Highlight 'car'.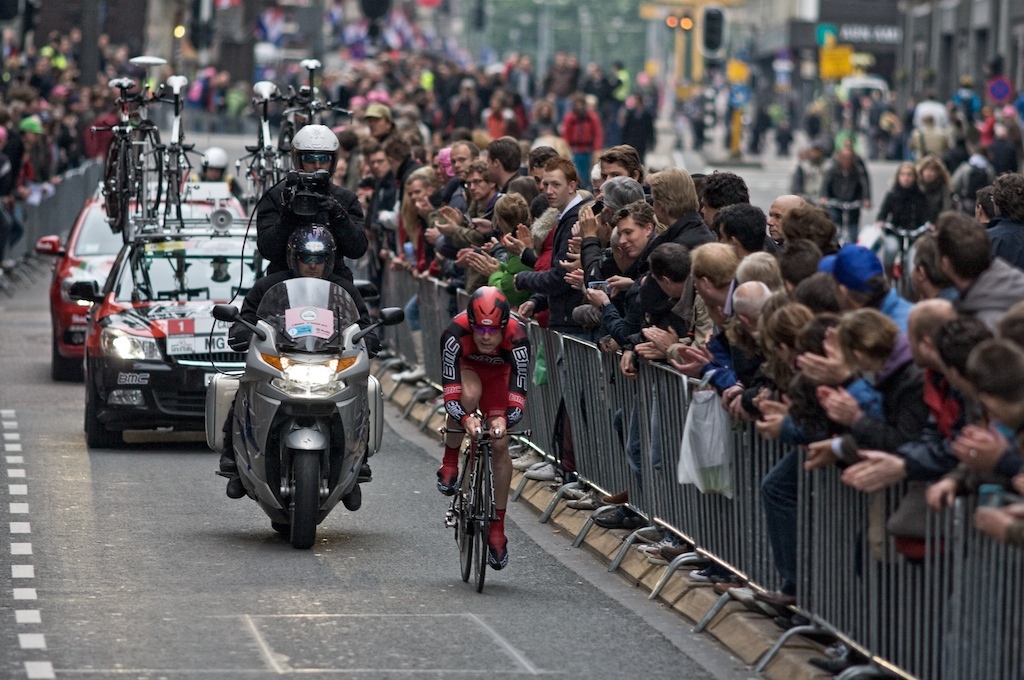
Highlighted region: {"x1": 35, "y1": 172, "x2": 256, "y2": 379}.
